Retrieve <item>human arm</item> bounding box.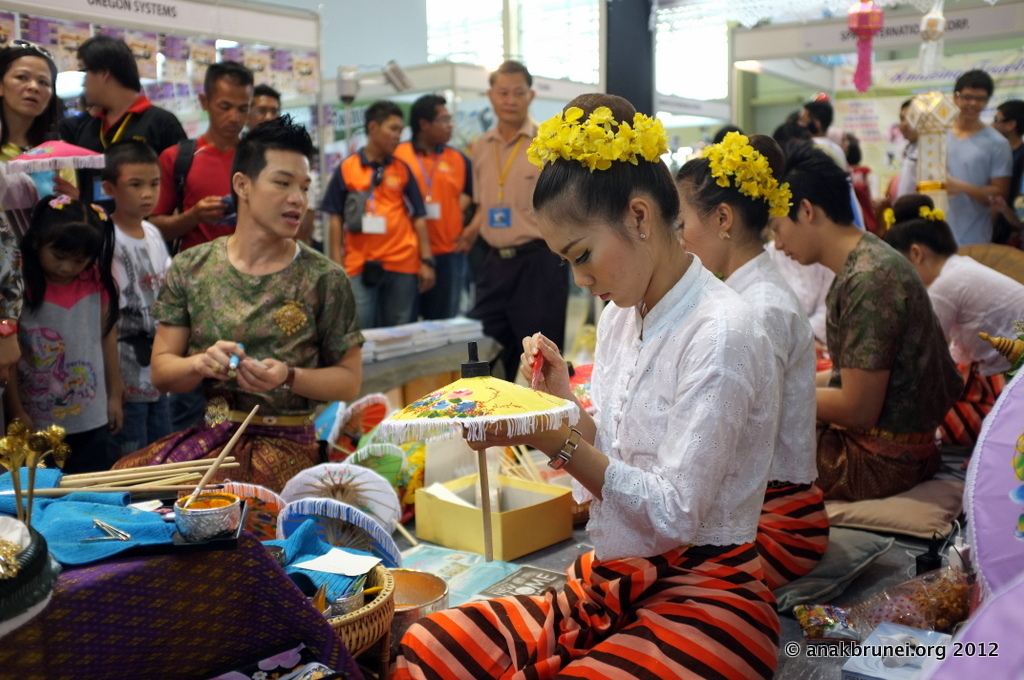
Bounding box: <box>468,320,756,541</box>.
